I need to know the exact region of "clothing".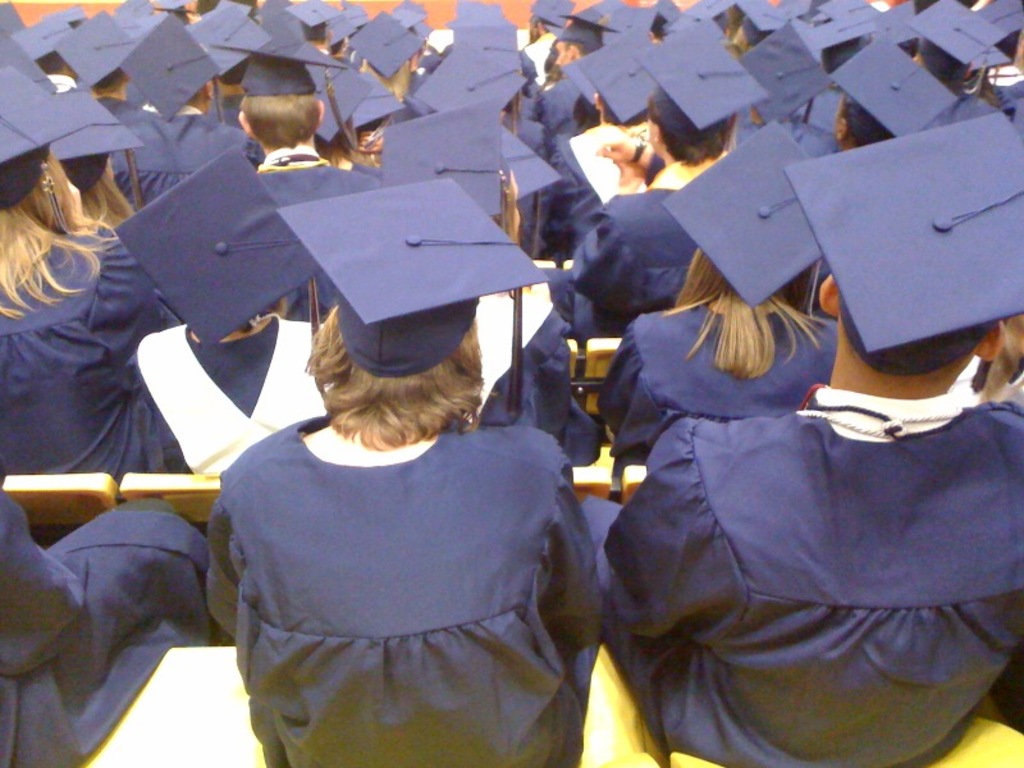
Region: [x1=594, y1=404, x2=1023, y2=767].
